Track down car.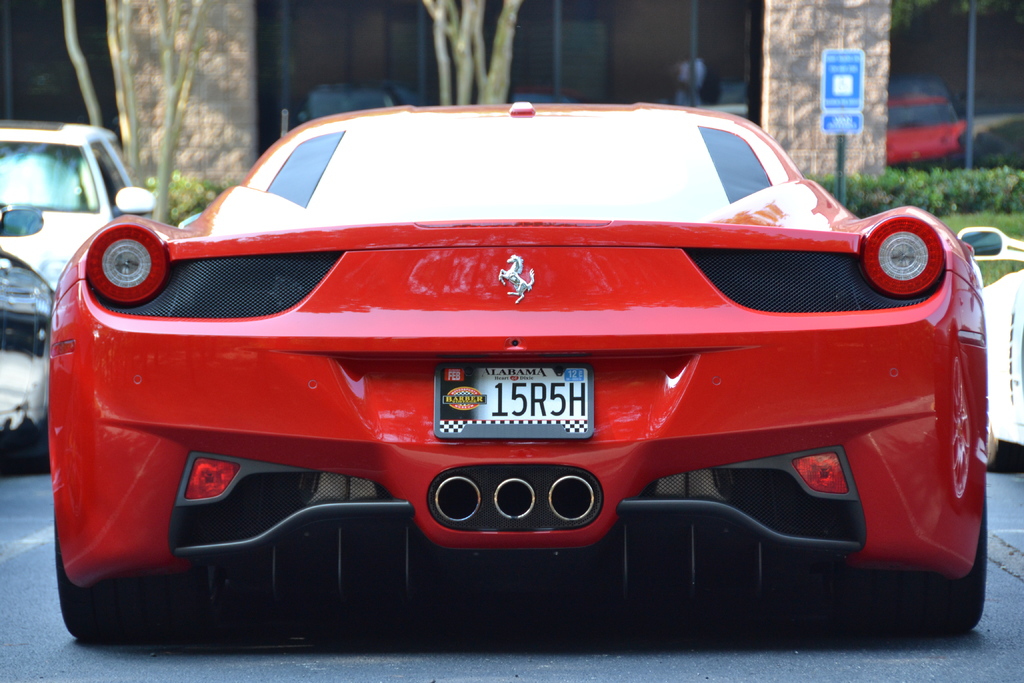
Tracked to [left=52, top=101, right=984, bottom=629].
